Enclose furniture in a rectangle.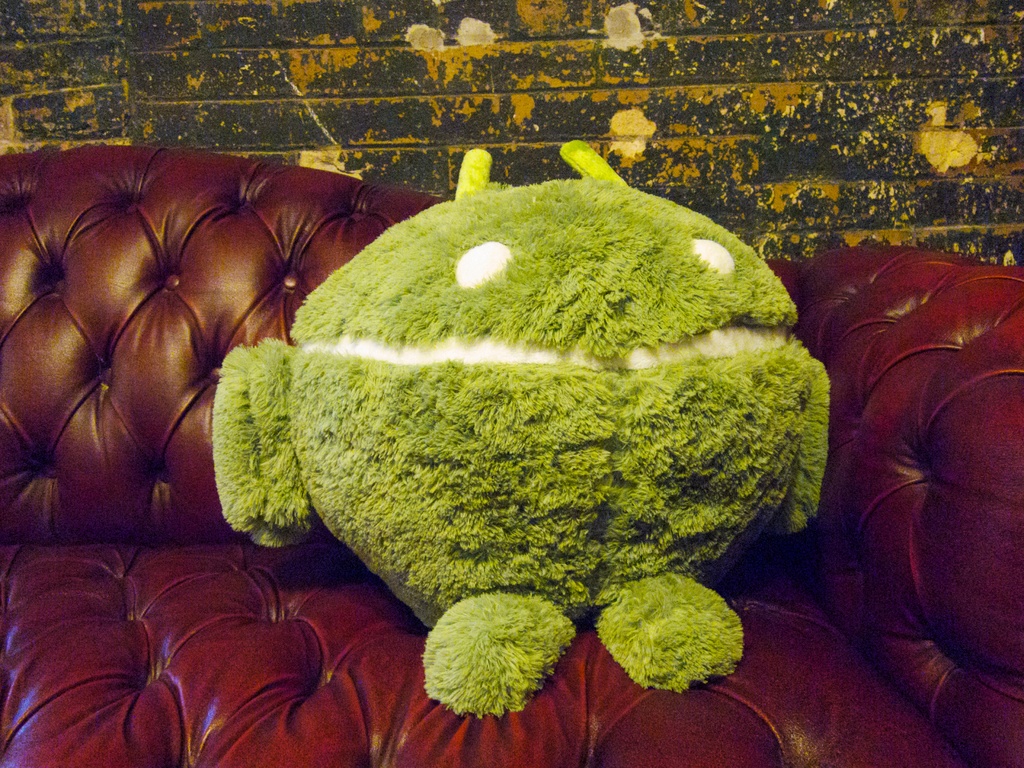
box(0, 143, 1023, 767).
